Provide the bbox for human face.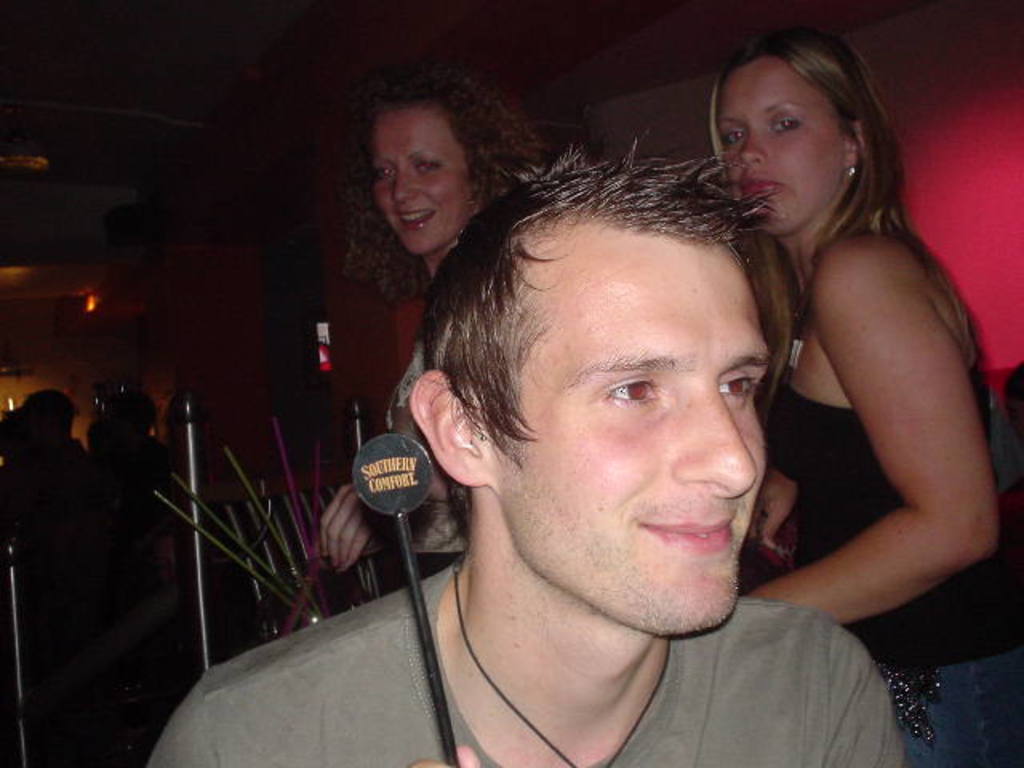
368, 112, 469, 250.
